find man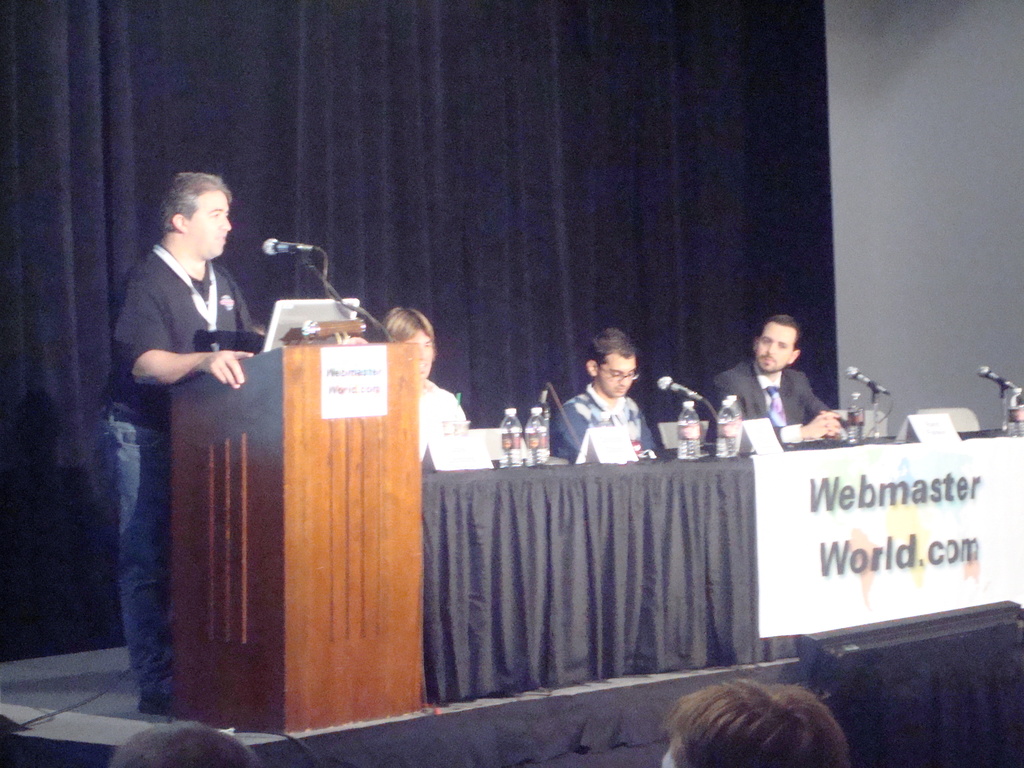
bbox(106, 154, 279, 678)
